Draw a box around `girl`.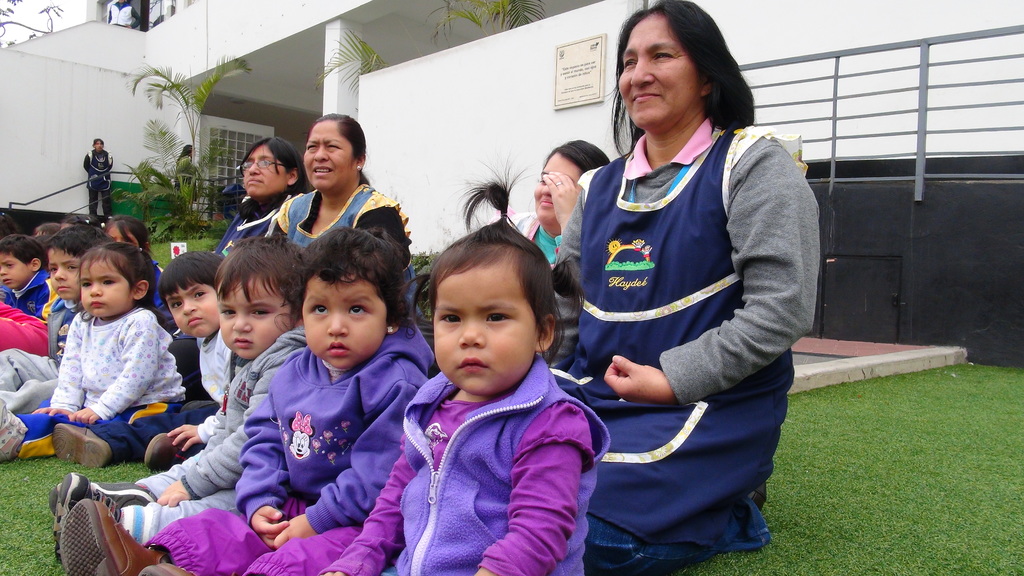
l=155, t=221, r=431, b=573.
